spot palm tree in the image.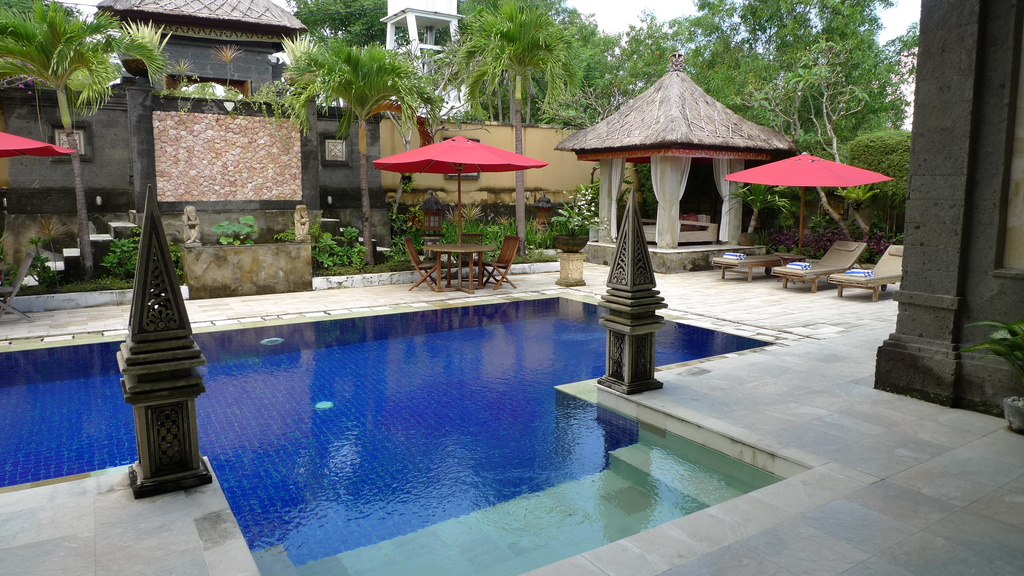
palm tree found at [left=763, top=35, right=873, bottom=232].
